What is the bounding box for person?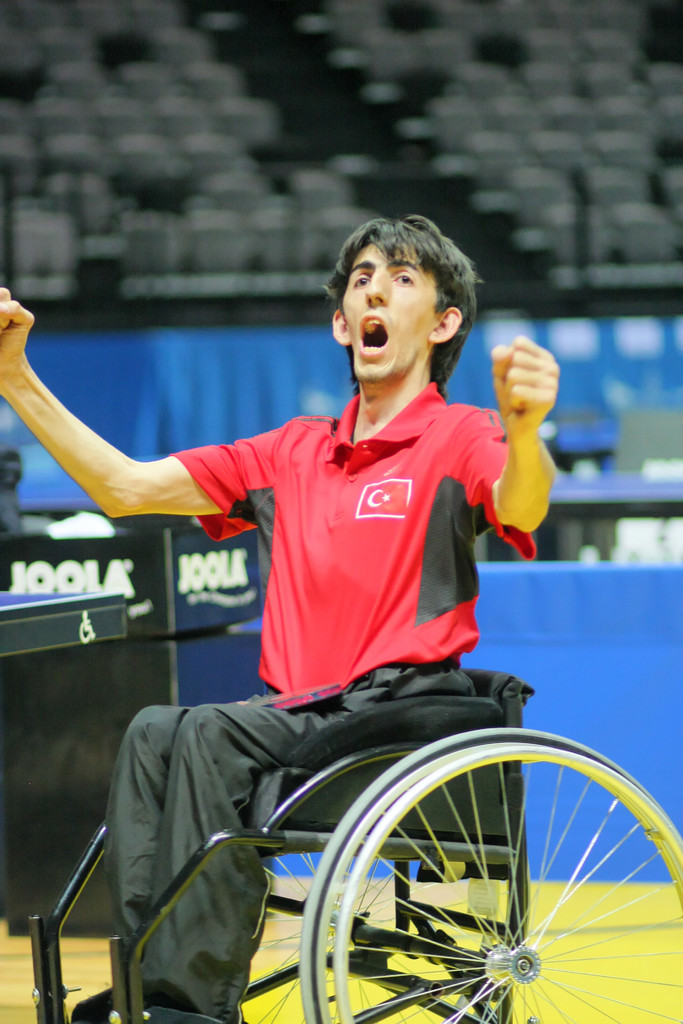
box=[0, 216, 564, 1022].
